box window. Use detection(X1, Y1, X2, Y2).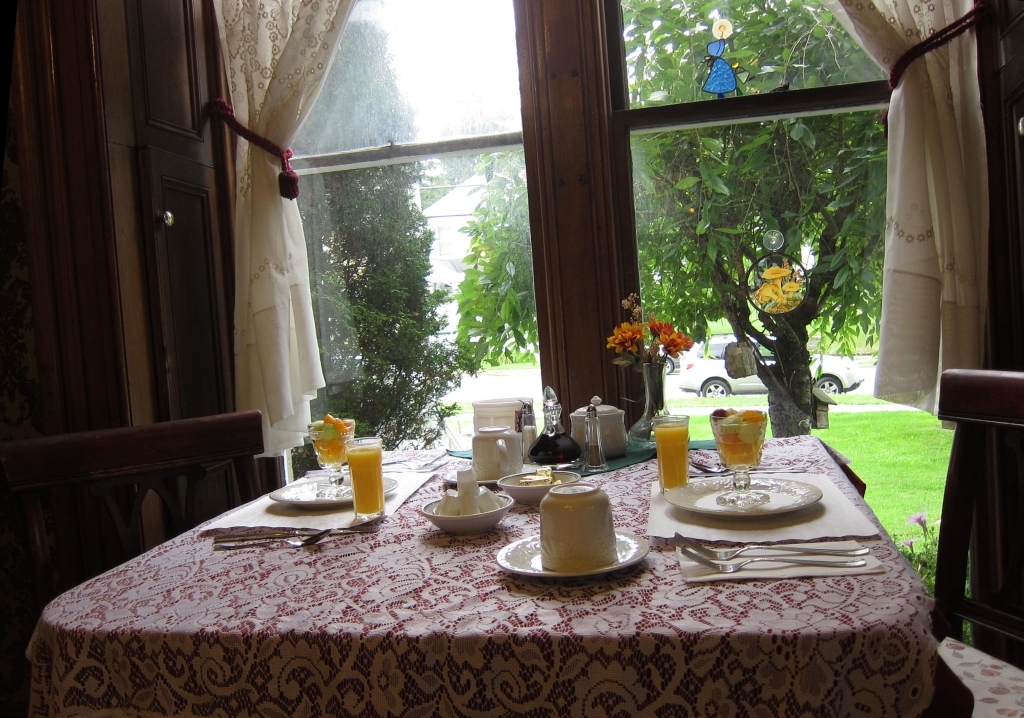
detection(209, 0, 1023, 671).
